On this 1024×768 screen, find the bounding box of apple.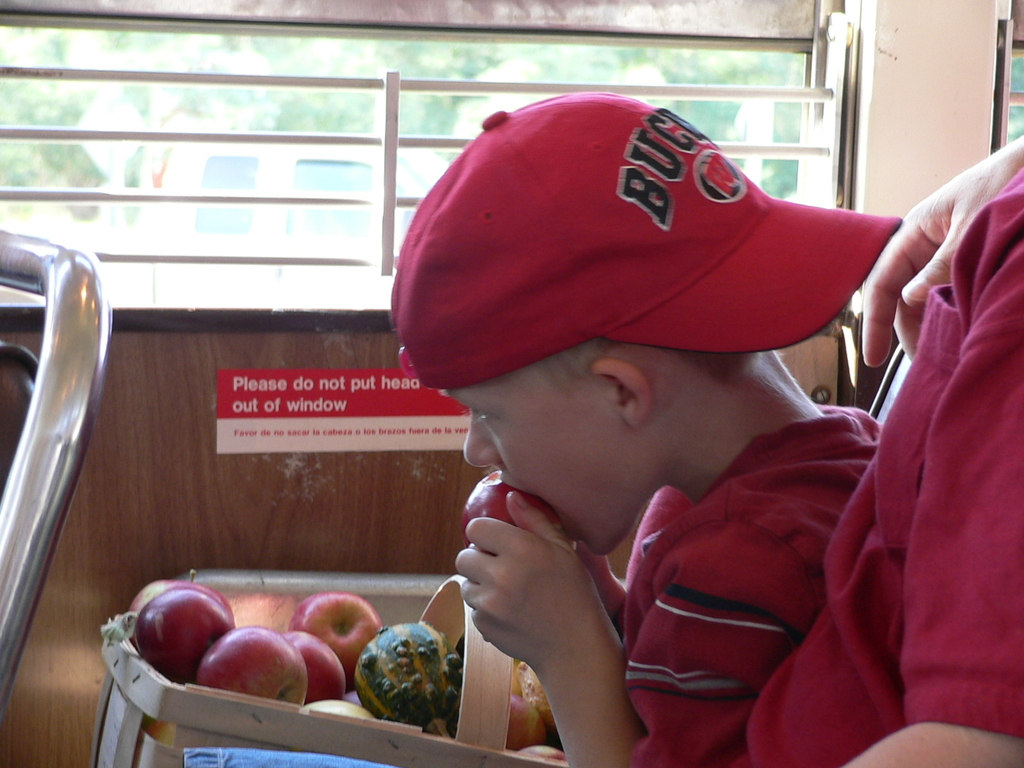
Bounding box: x1=124, y1=582, x2=237, y2=678.
